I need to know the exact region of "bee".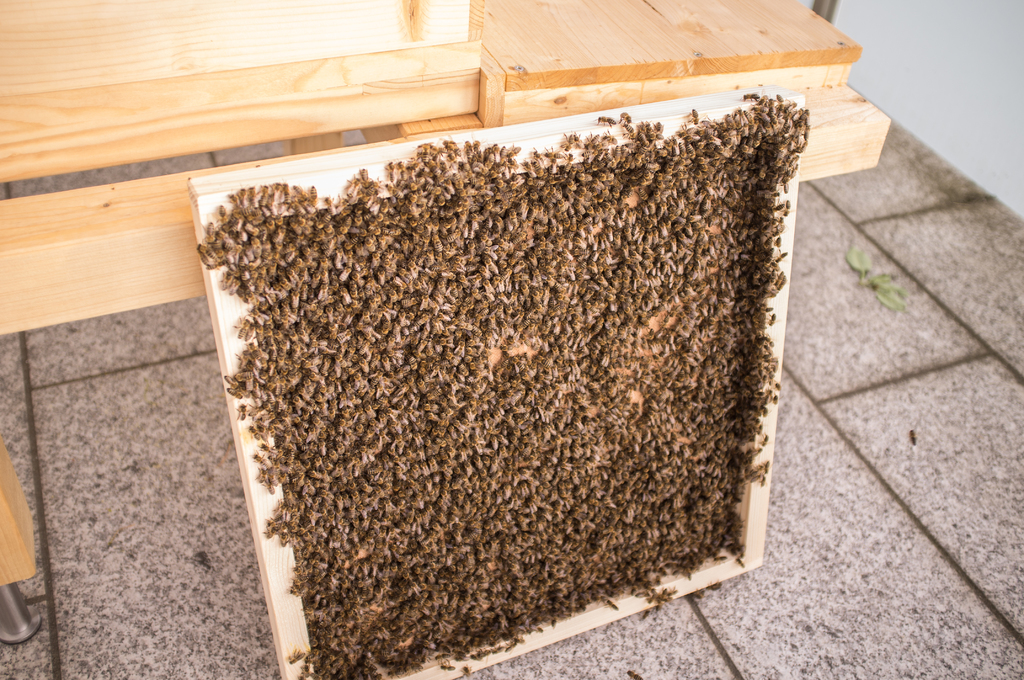
Region: x1=712 y1=120 x2=724 y2=132.
